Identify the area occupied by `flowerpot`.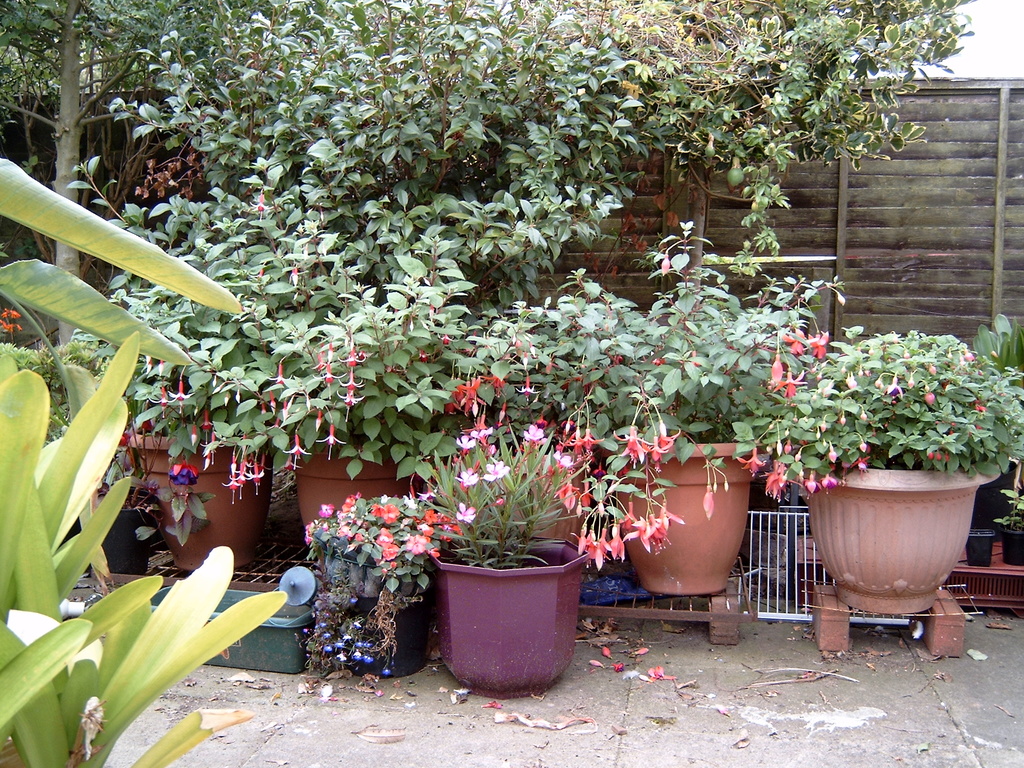
Area: bbox=[133, 436, 275, 569].
